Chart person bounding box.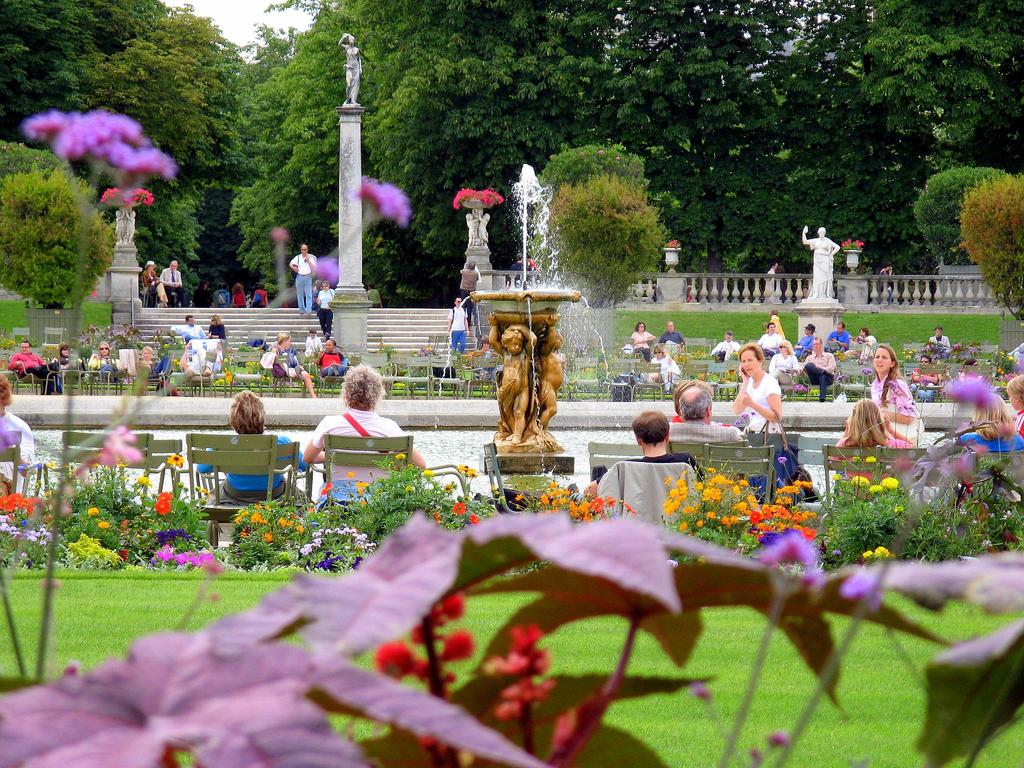
Charted: left=293, top=359, right=432, bottom=524.
